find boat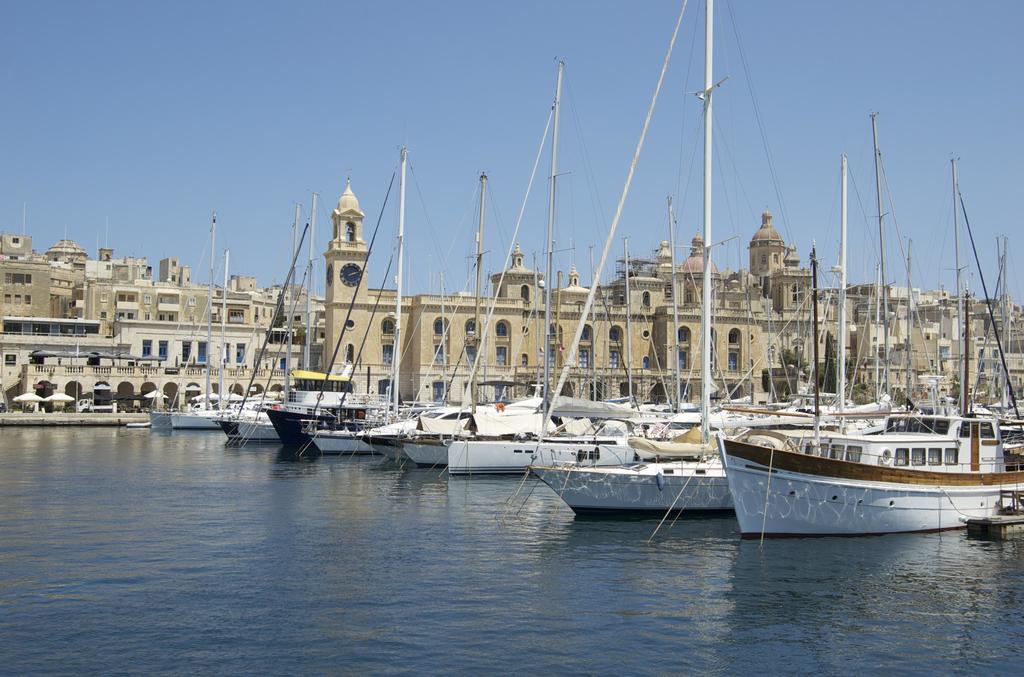
detection(400, 153, 574, 471)
